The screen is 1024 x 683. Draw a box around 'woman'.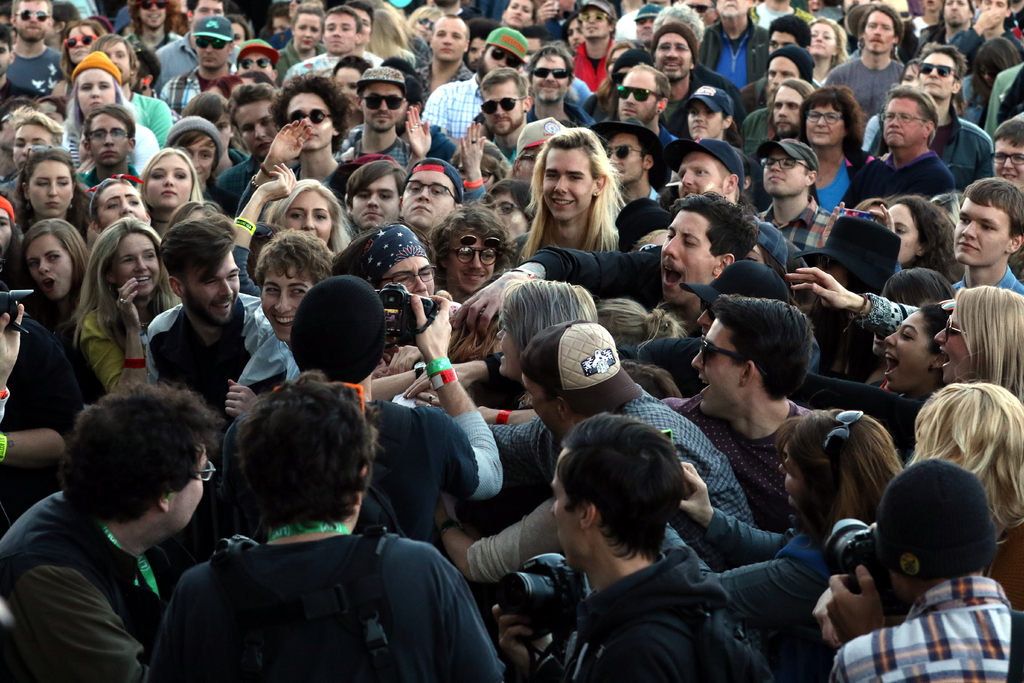
{"x1": 59, "y1": 49, "x2": 165, "y2": 206}.
